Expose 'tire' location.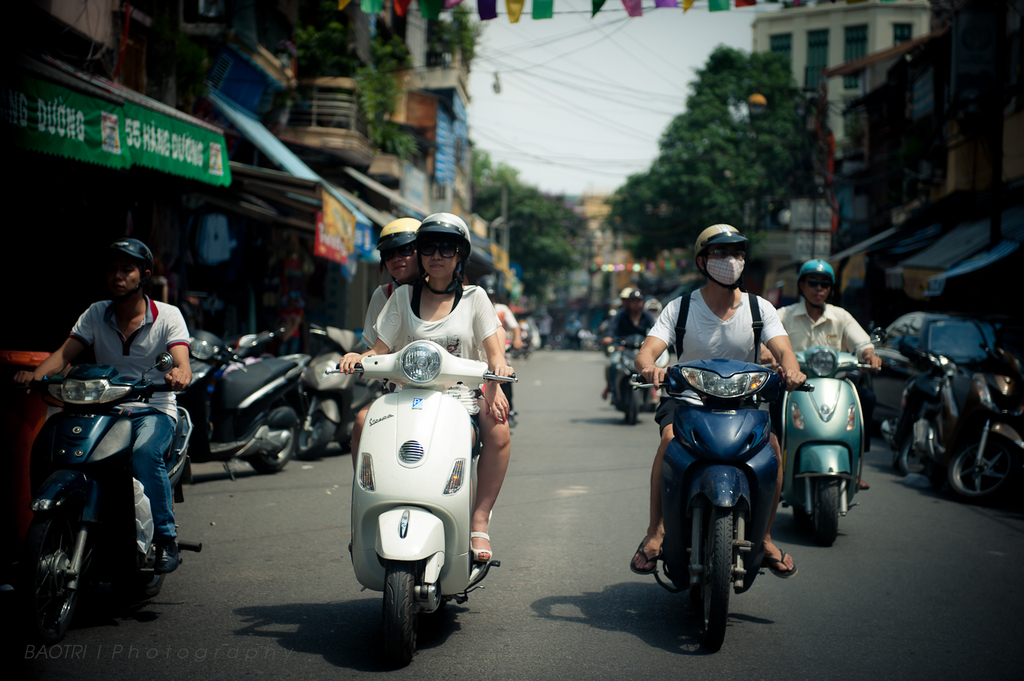
Exposed at crop(797, 476, 840, 547).
